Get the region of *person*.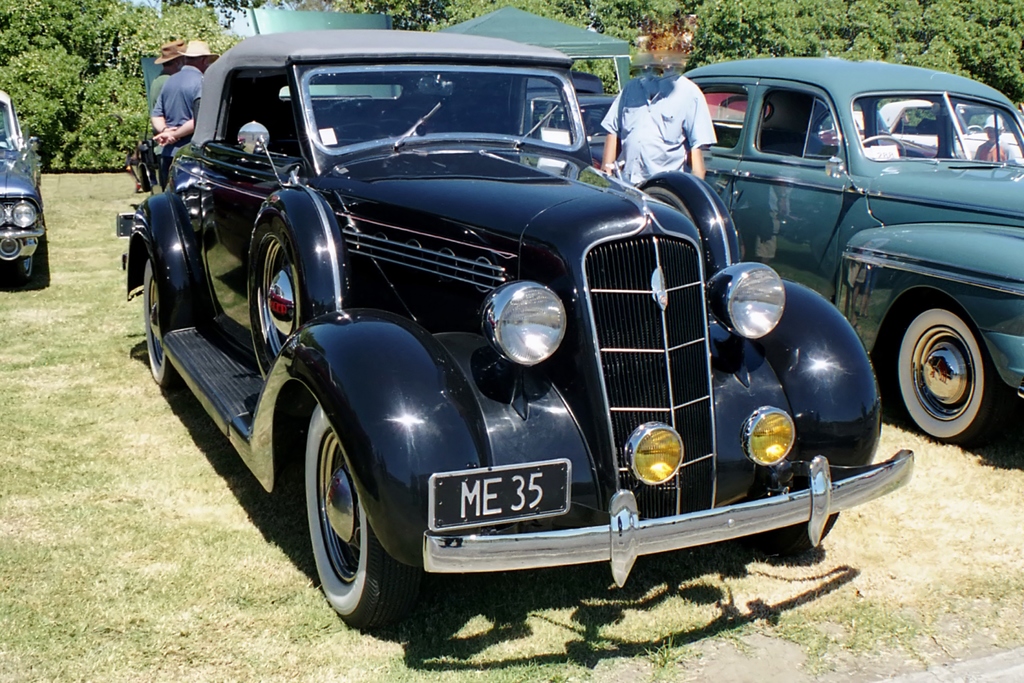
(left=143, top=40, right=193, bottom=144).
